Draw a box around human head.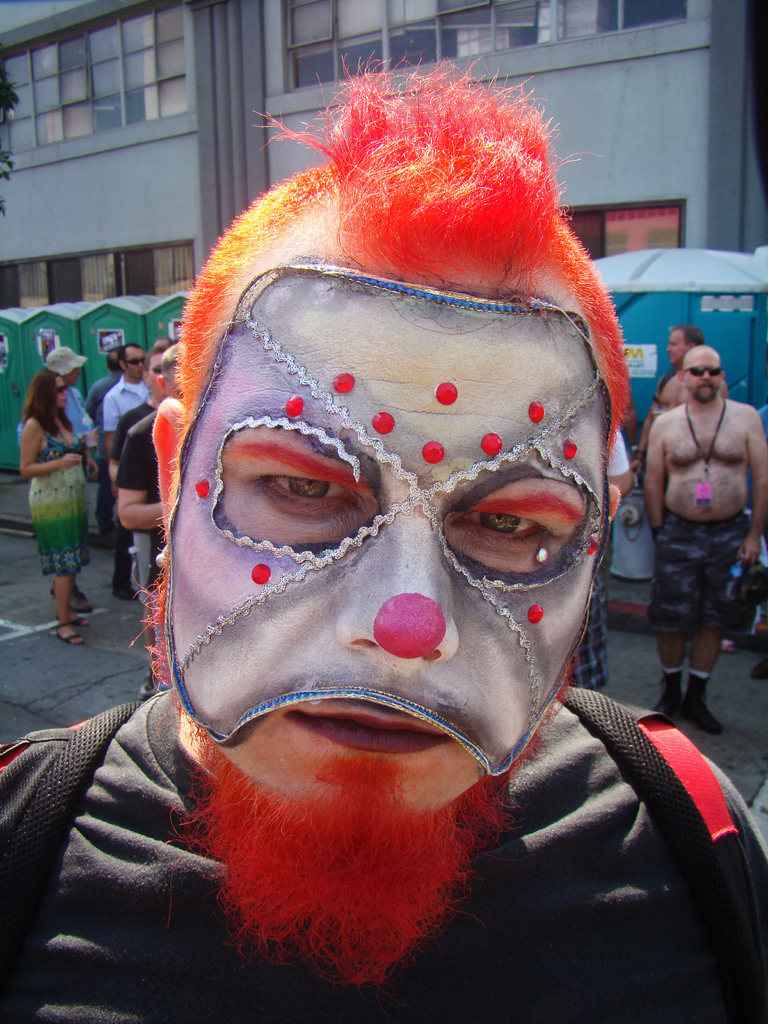
detection(20, 369, 75, 438).
